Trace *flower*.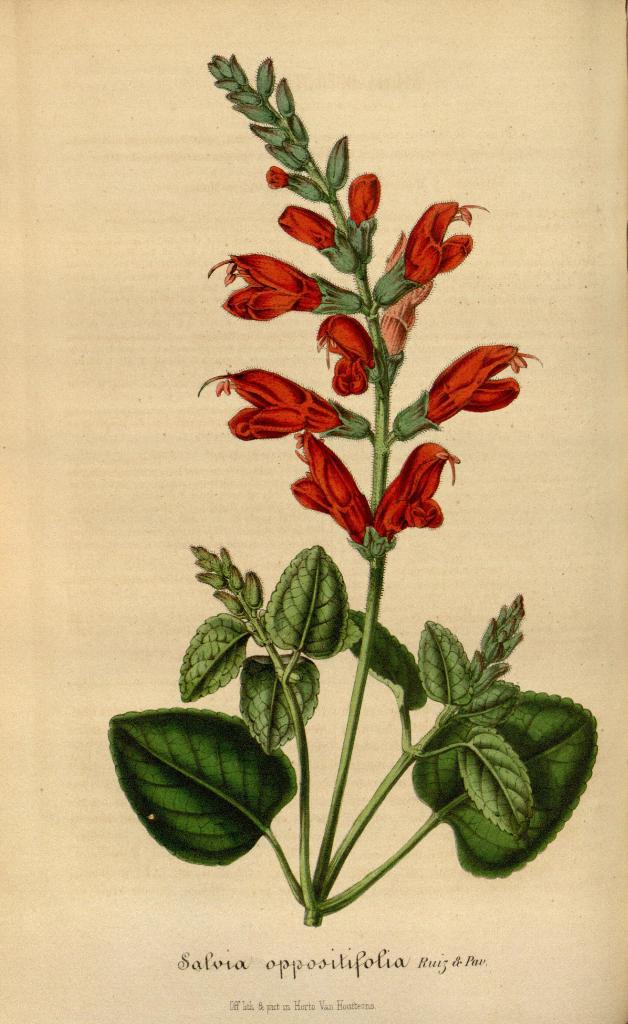
Traced to x1=373, y1=193, x2=487, y2=312.
